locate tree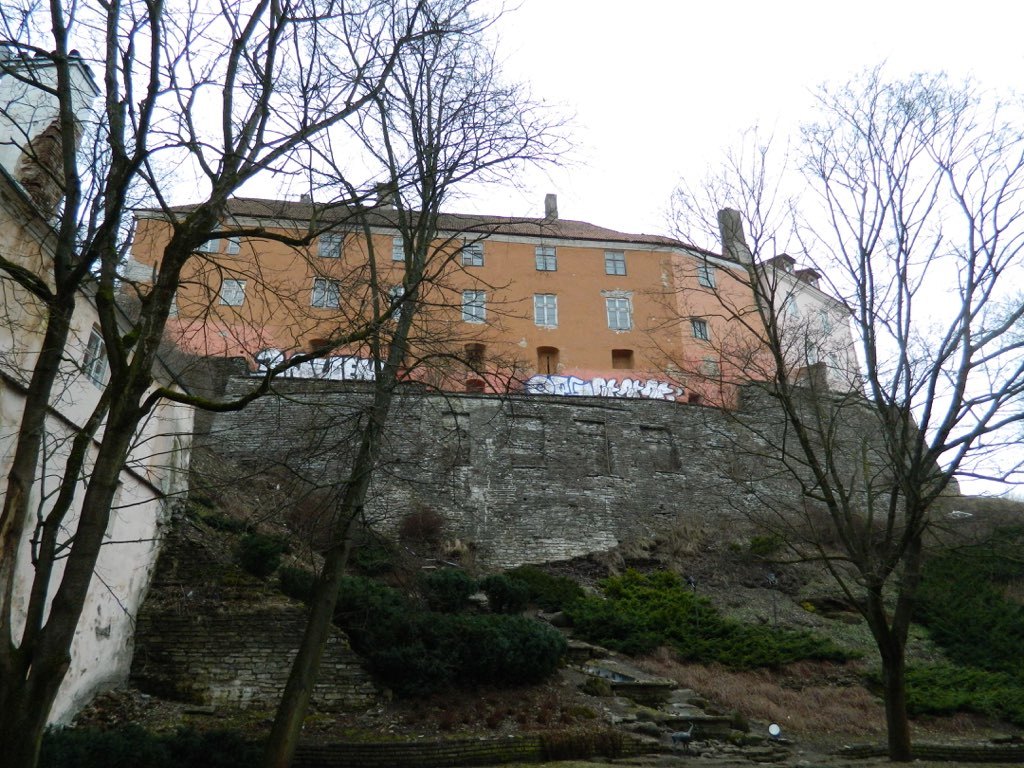
BBox(0, 0, 391, 767)
